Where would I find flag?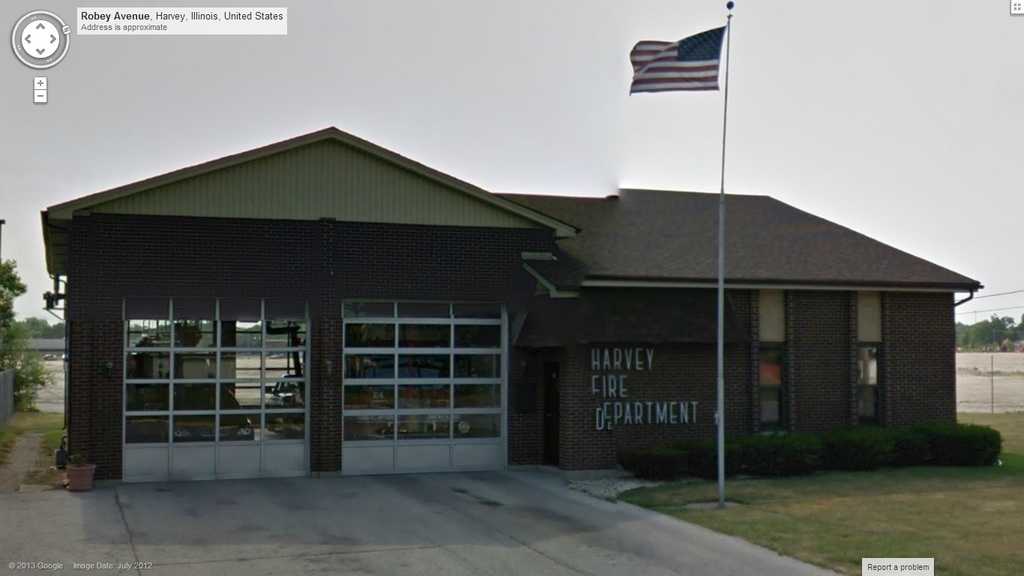
At crop(630, 16, 725, 104).
